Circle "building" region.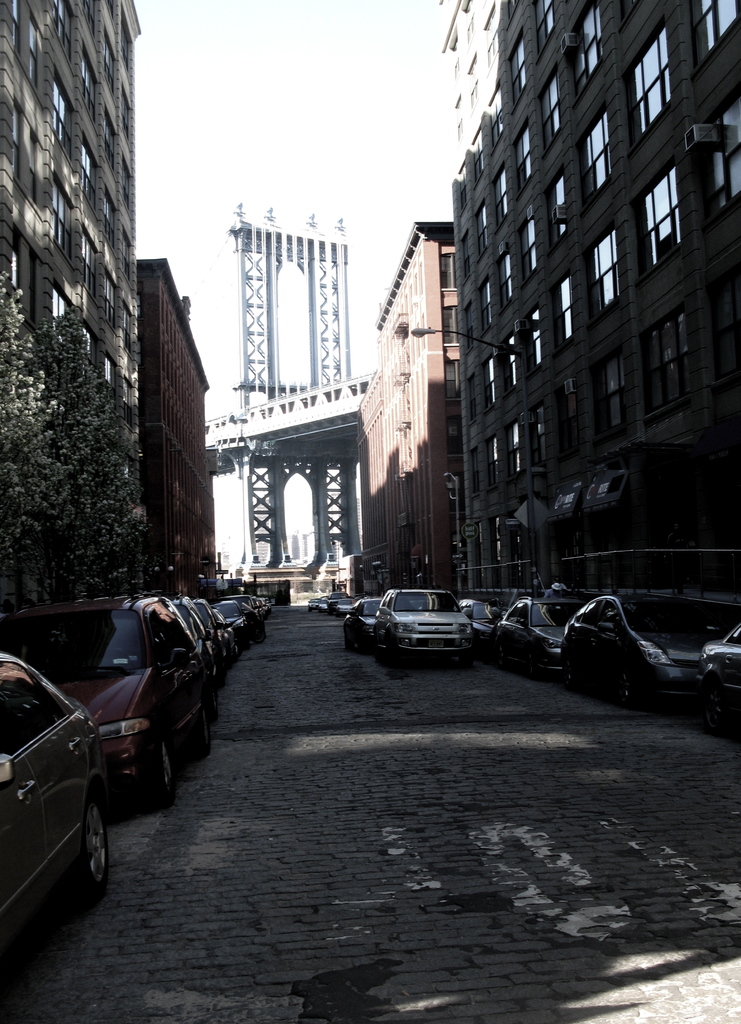
Region: x1=289, y1=524, x2=314, y2=568.
